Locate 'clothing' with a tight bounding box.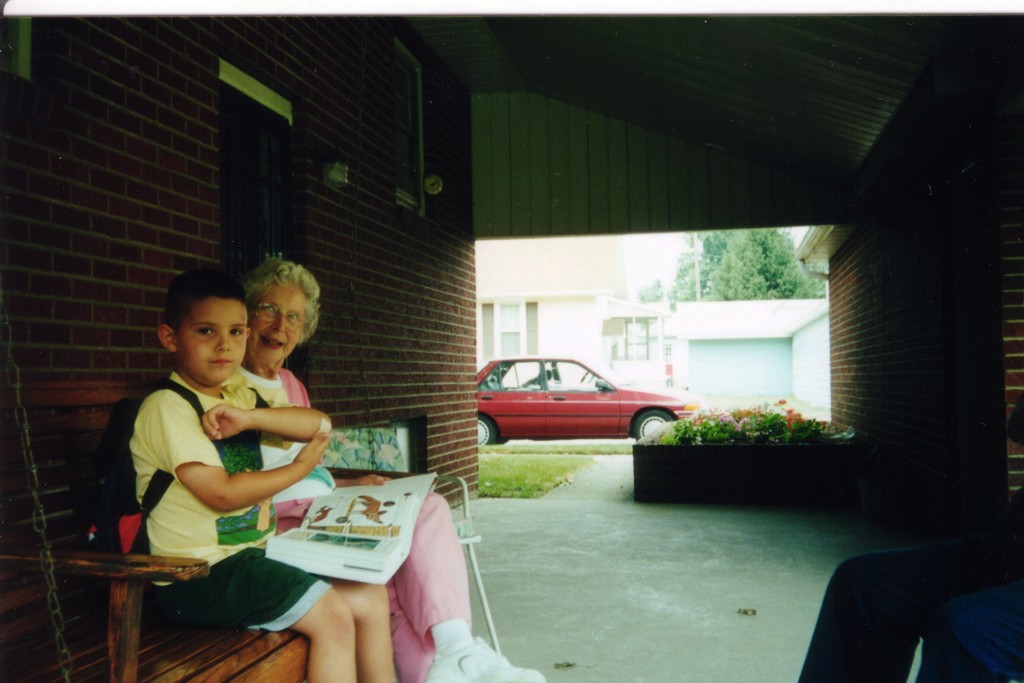
134,371,332,641.
